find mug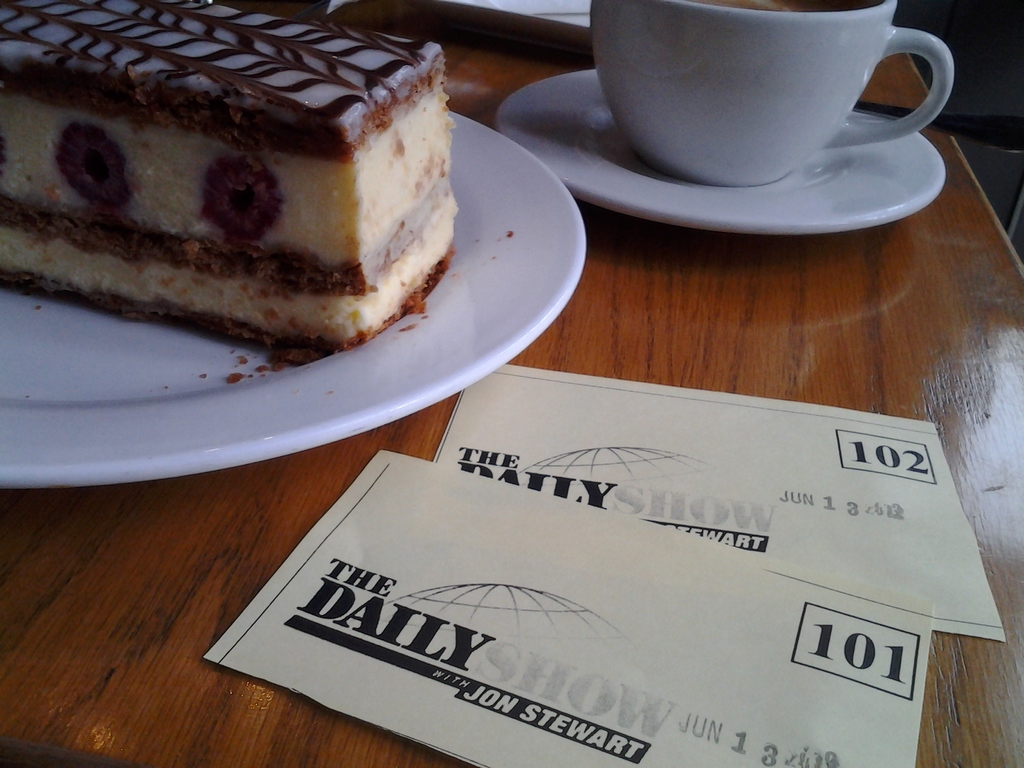
rect(587, 1, 955, 184)
